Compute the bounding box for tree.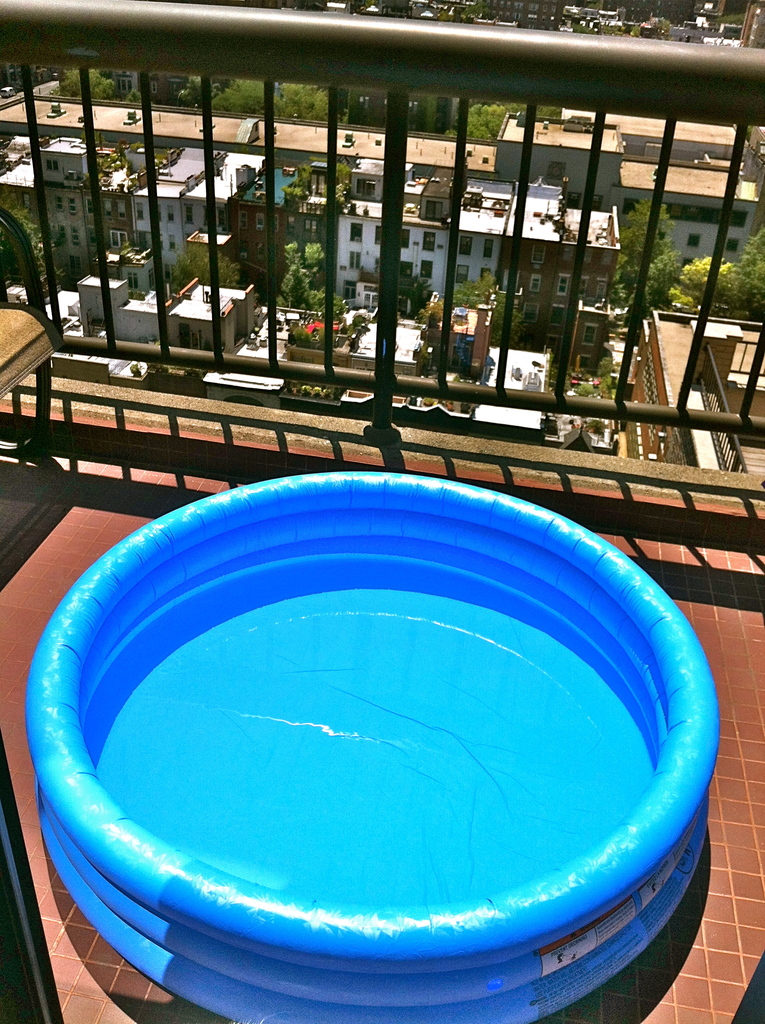
<region>449, 271, 495, 307</region>.
